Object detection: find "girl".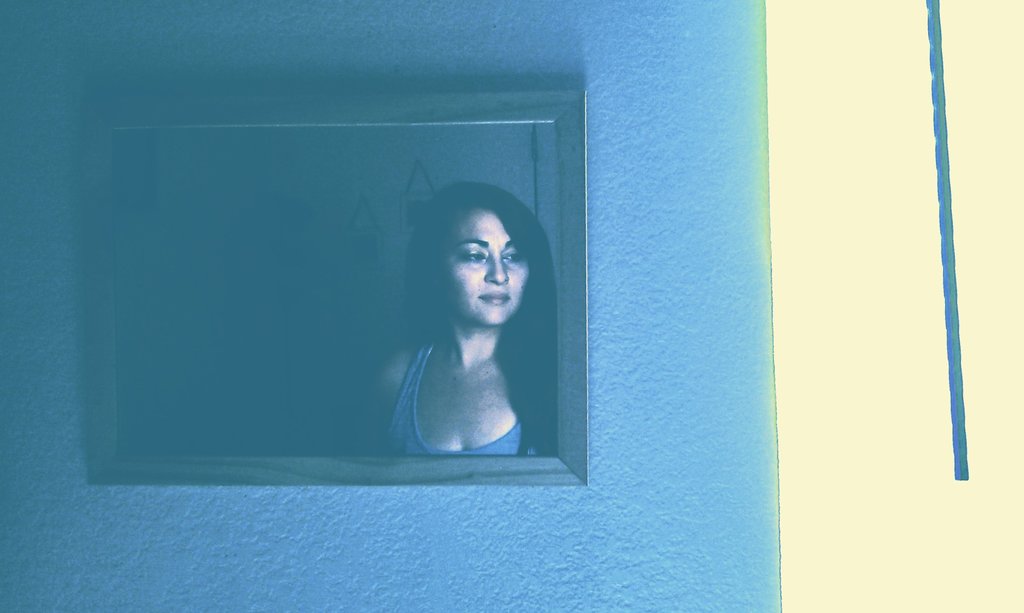
BBox(385, 184, 557, 452).
